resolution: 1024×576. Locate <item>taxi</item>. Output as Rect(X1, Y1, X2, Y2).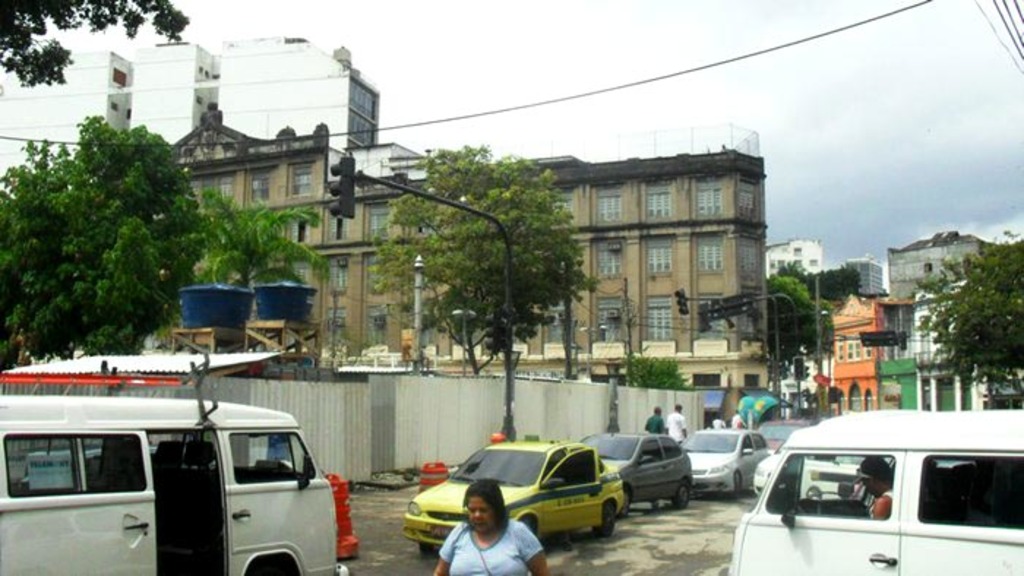
Rect(439, 437, 642, 551).
